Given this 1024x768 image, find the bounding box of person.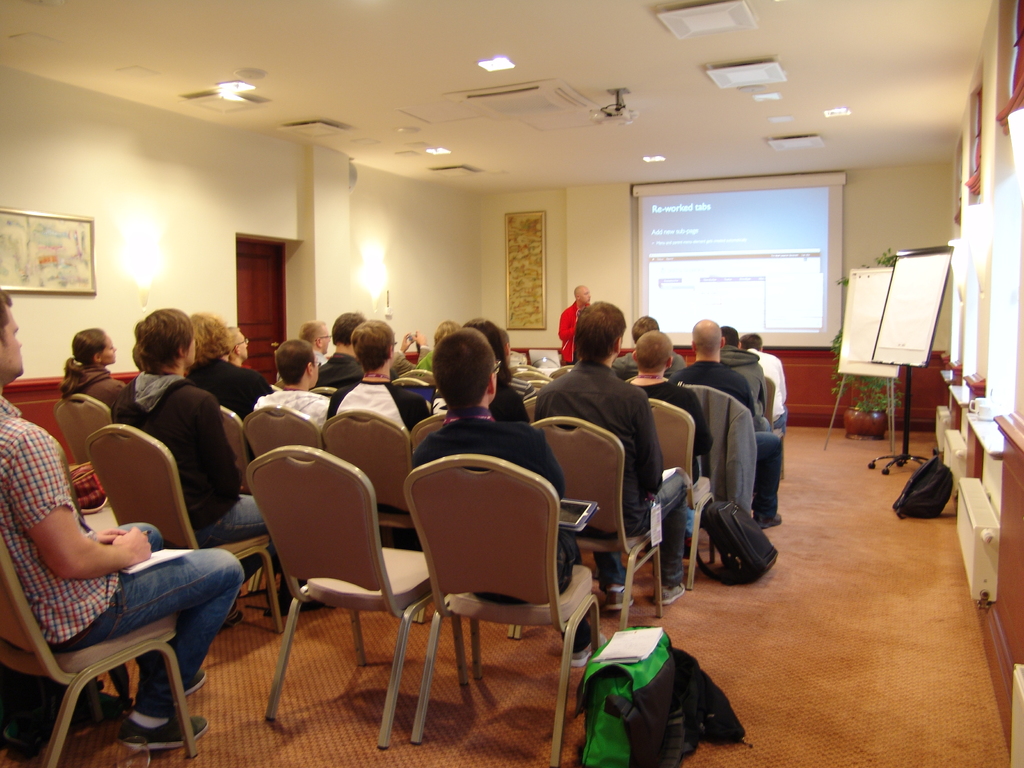
[x1=555, y1=285, x2=593, y2=362].
